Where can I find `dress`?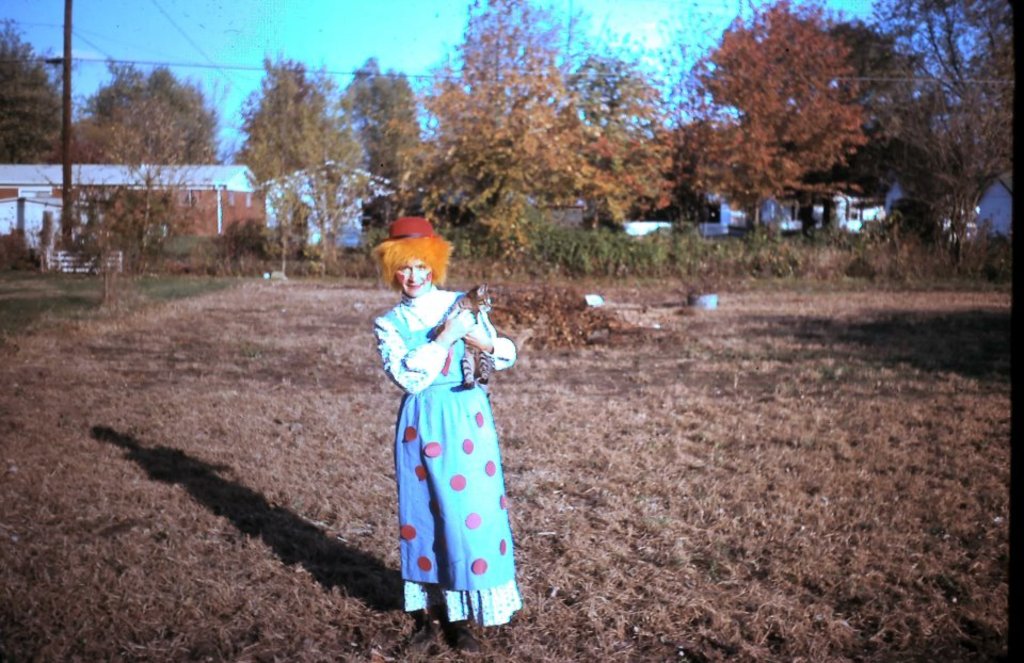
You can find it at (x1=361, y1=285, x2=498, y2=547).
